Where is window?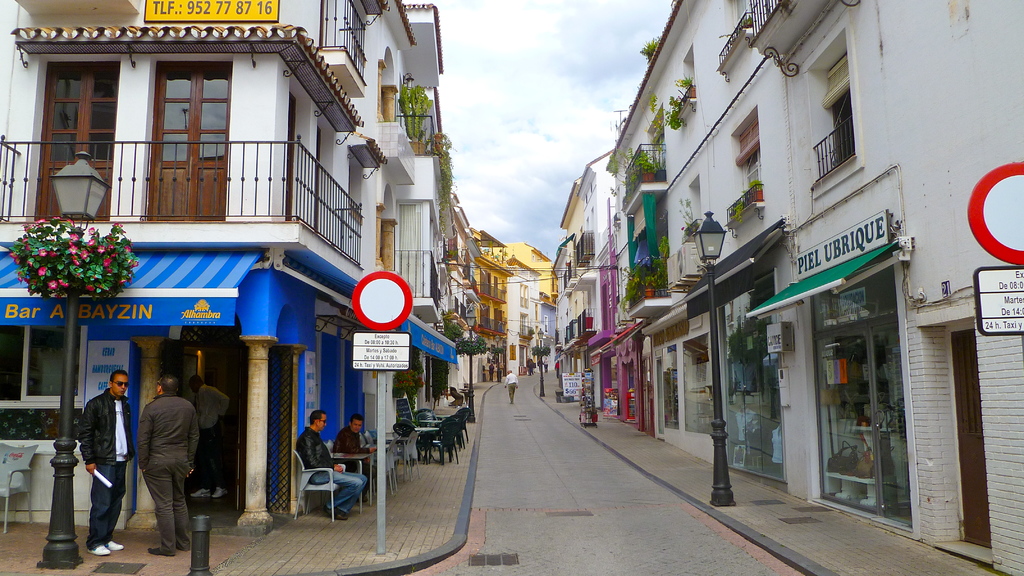
detection(422, 358, 430, 399).
